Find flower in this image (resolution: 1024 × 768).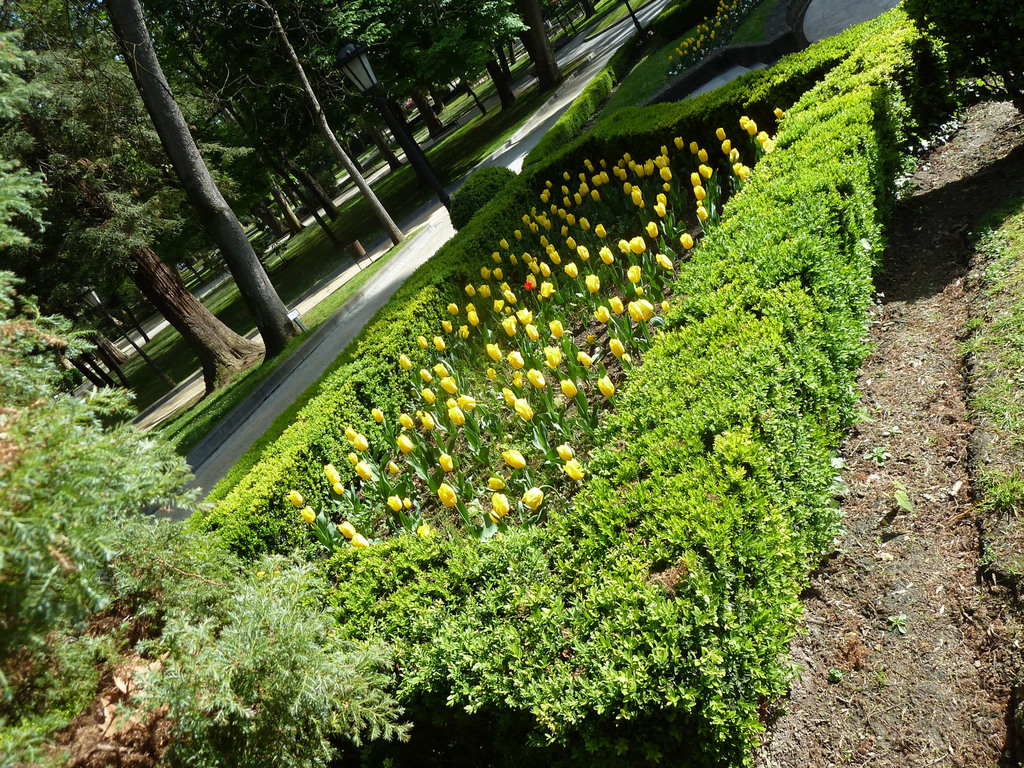
<region>636, 161, 645, 177</region>.
